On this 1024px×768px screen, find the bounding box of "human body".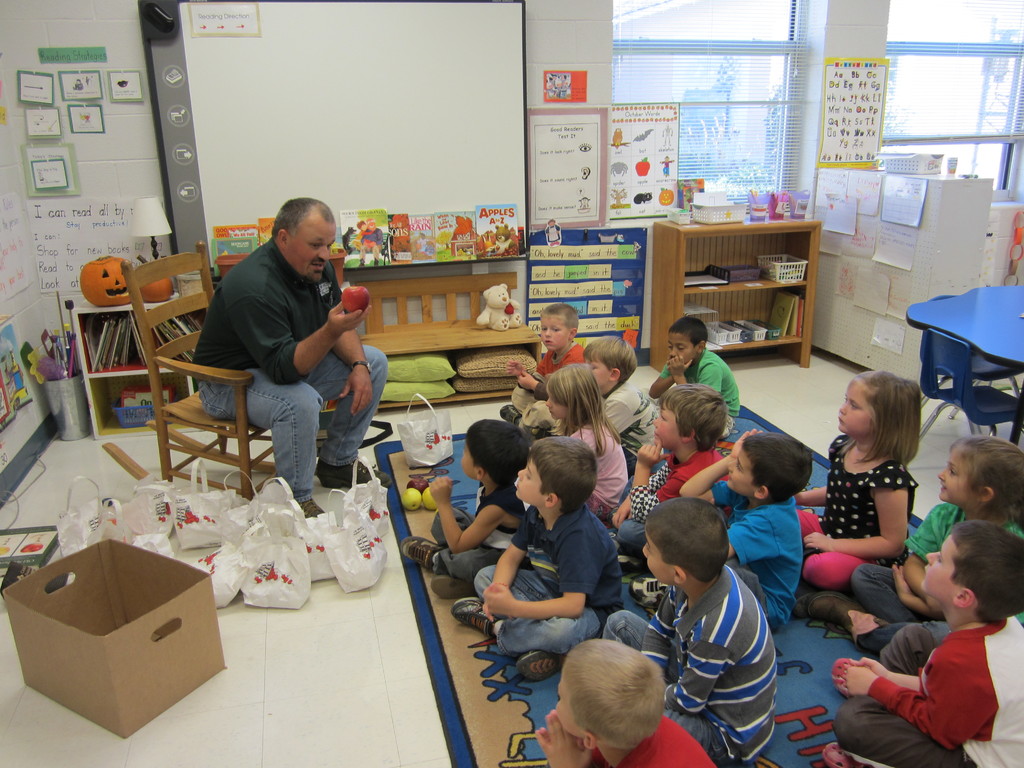
Bounding box: [355,221,371,249].
